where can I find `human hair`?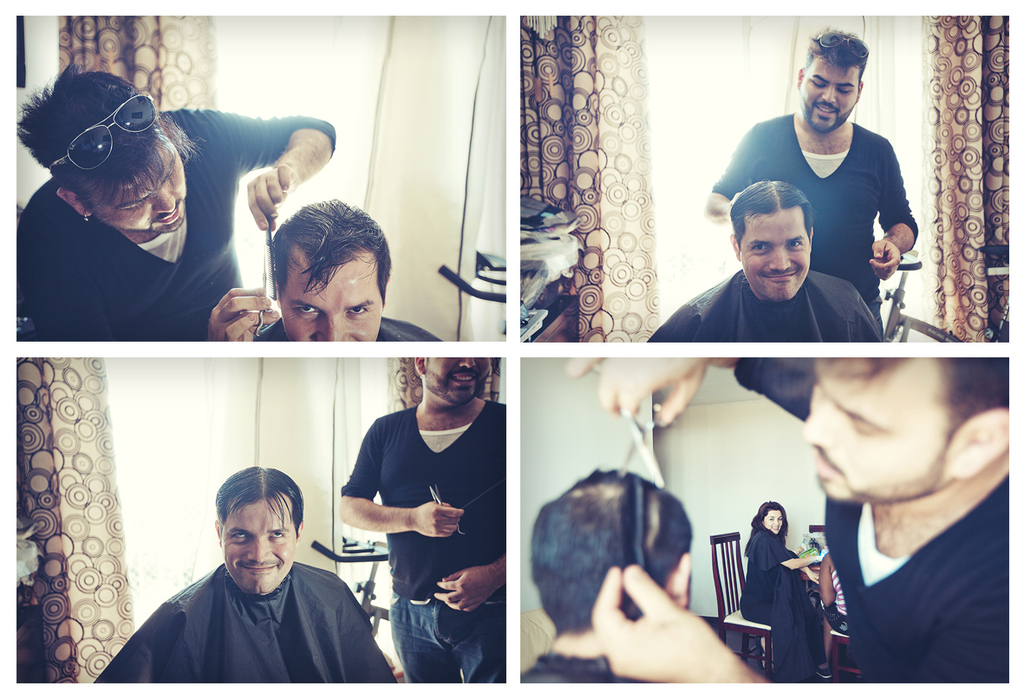
You can find it at [273,196,388,307].
